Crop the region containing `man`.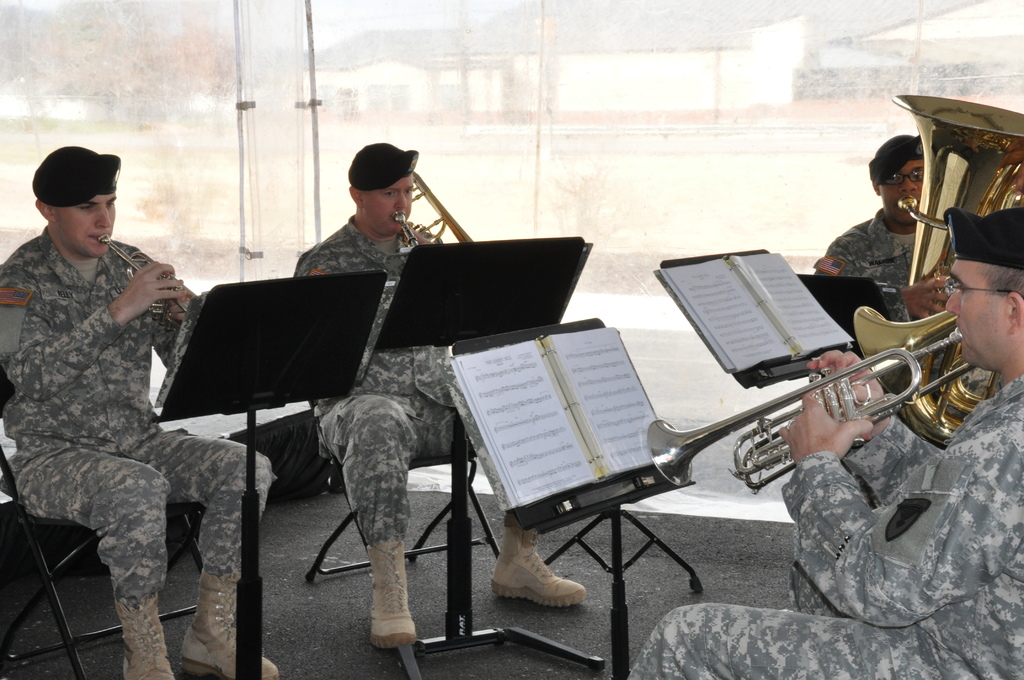
Crop region: bbox=[653, 213, 1023, 679].
